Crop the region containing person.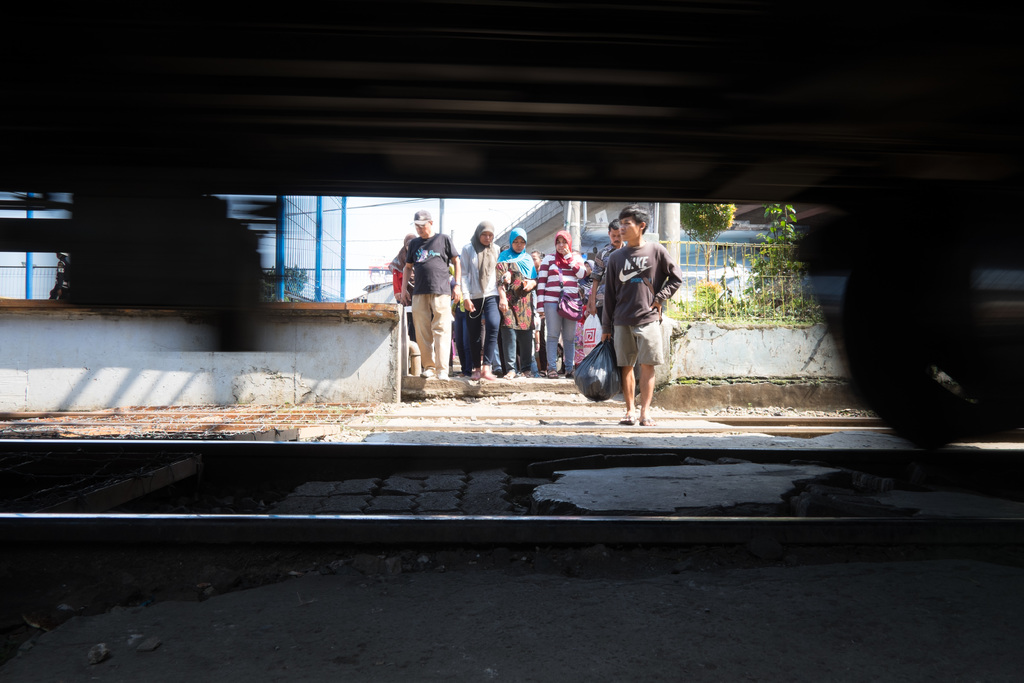
Crop region: 532 229 586 375.
